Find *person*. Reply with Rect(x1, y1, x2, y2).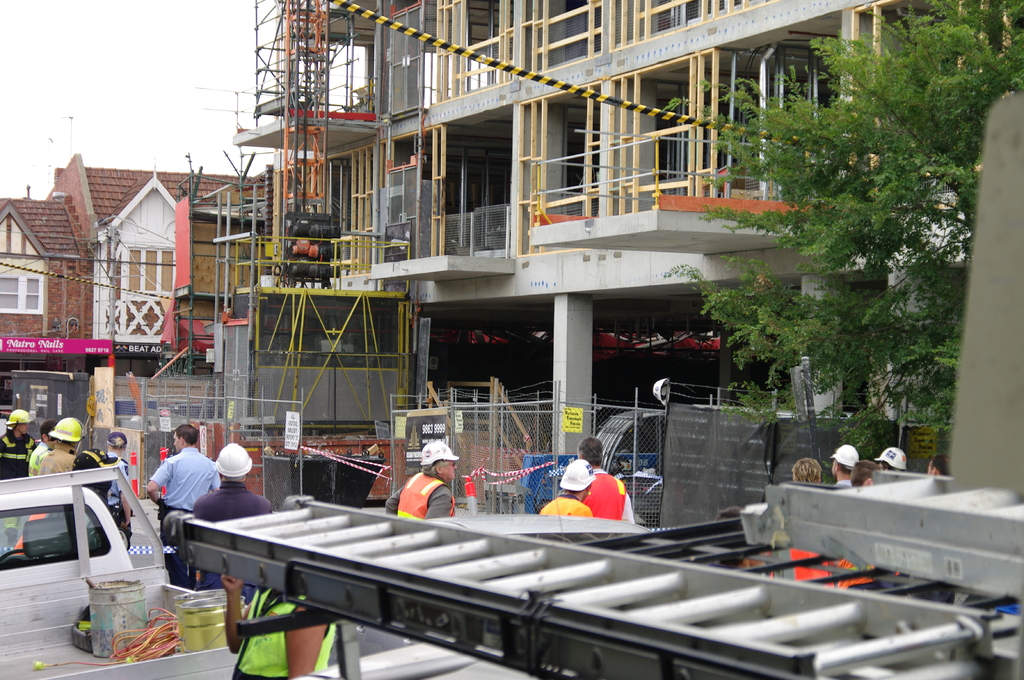
Rect(384, 434, 459, 523).
